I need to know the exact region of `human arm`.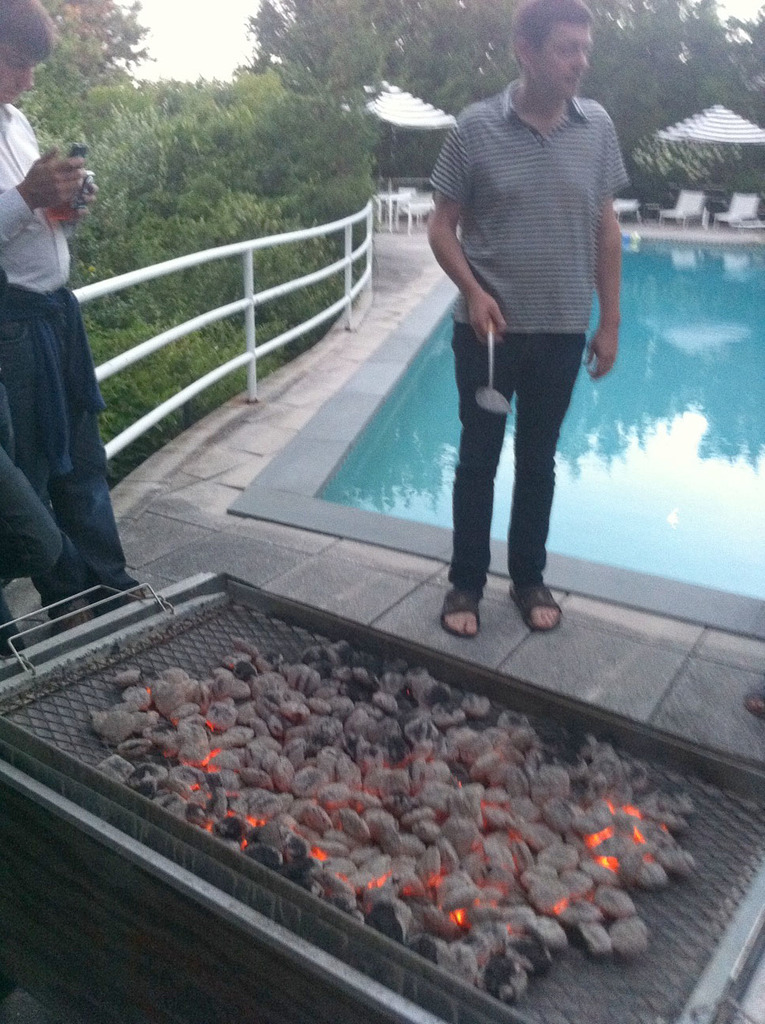
Region: (0, 144, 88, 249).
